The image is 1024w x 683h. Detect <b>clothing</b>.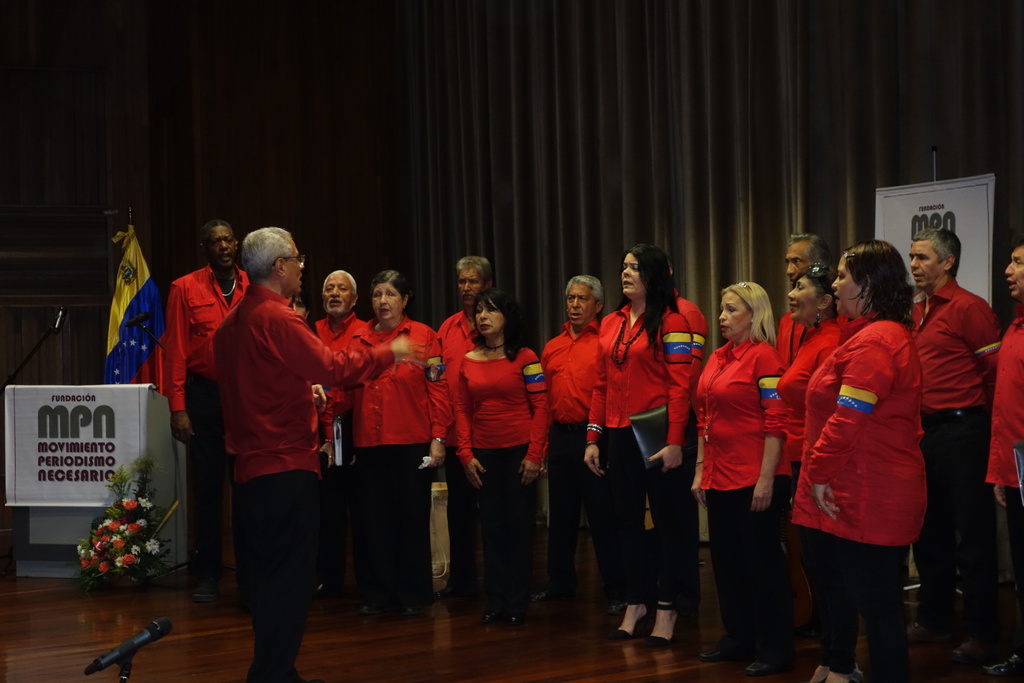
Detection: bbox=[984, 309, 1023, 497].
